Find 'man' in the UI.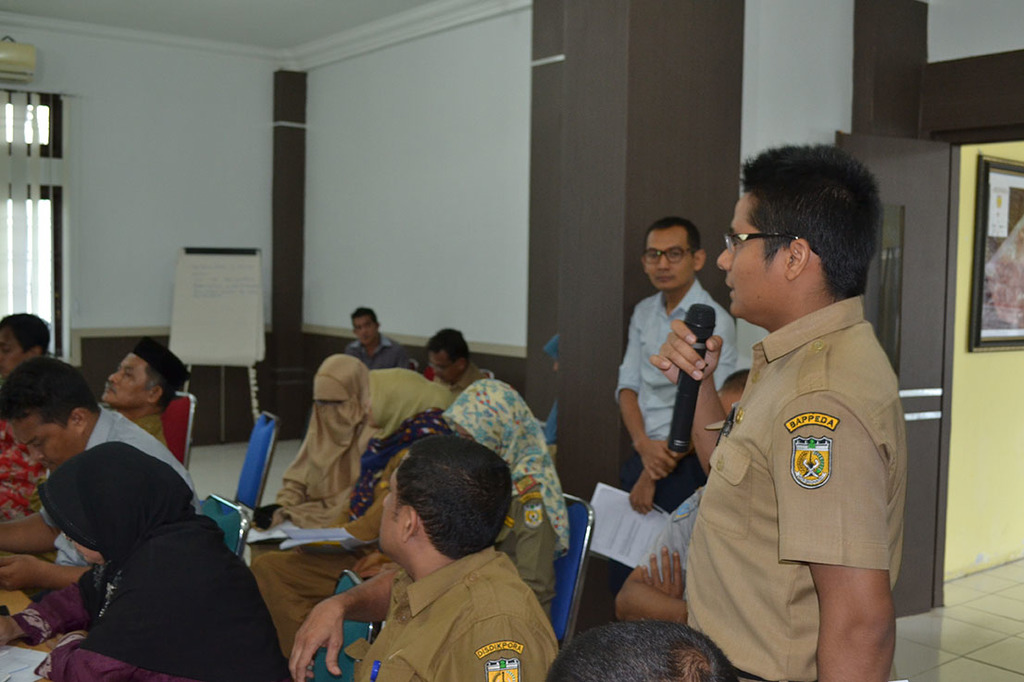
UI element at x1=545 y1=615 x2=735 y2=681.
